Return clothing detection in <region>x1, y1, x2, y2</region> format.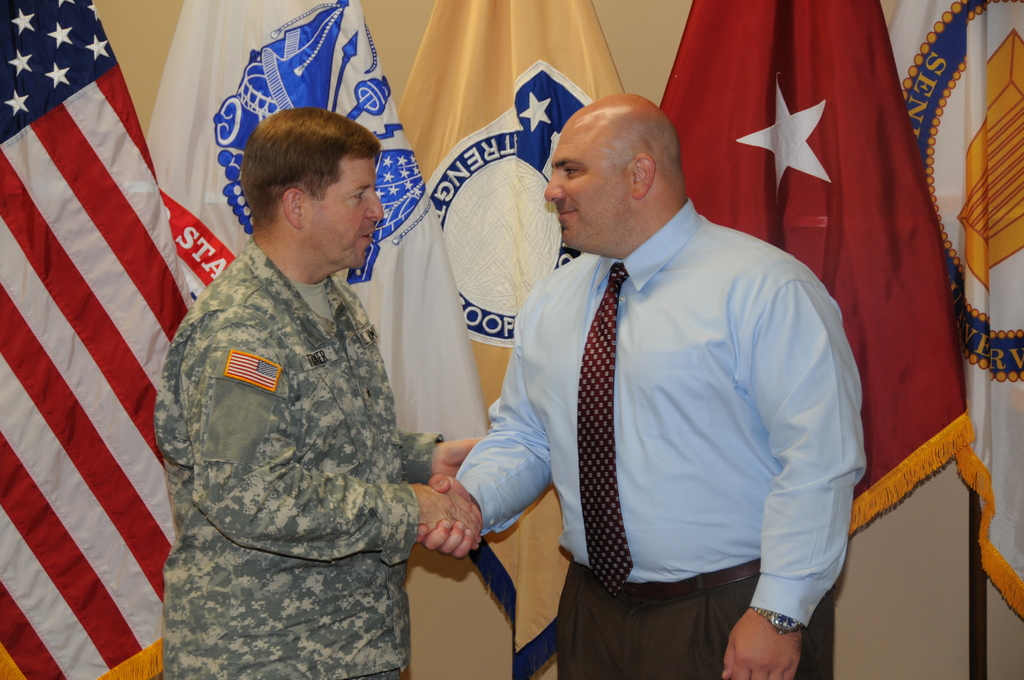
<region>156, 234, 440, 679</region>.
